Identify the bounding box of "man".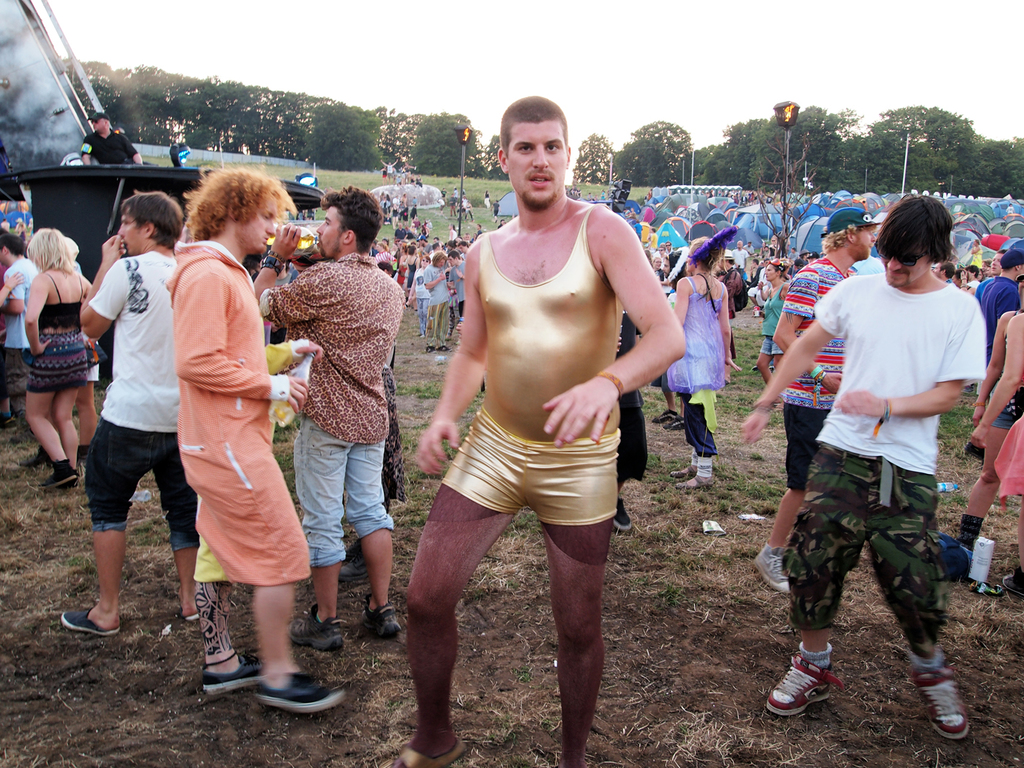
box(391, 92, 688, 767).
